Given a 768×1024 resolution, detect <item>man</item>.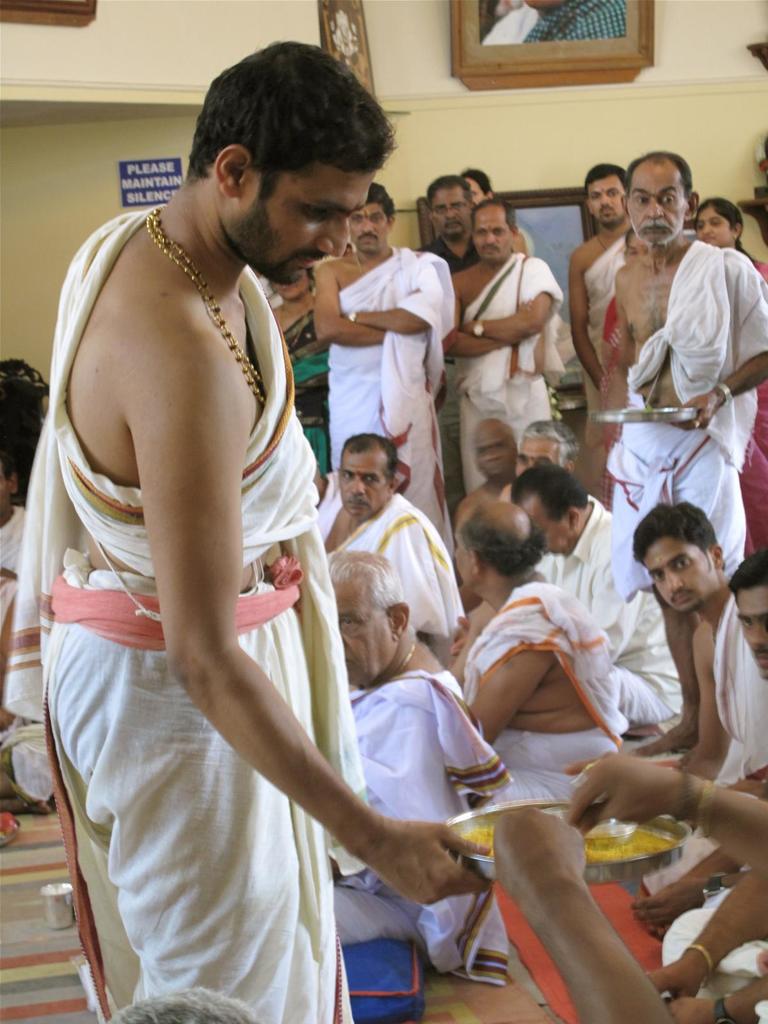
609, 507, 767, 839.
